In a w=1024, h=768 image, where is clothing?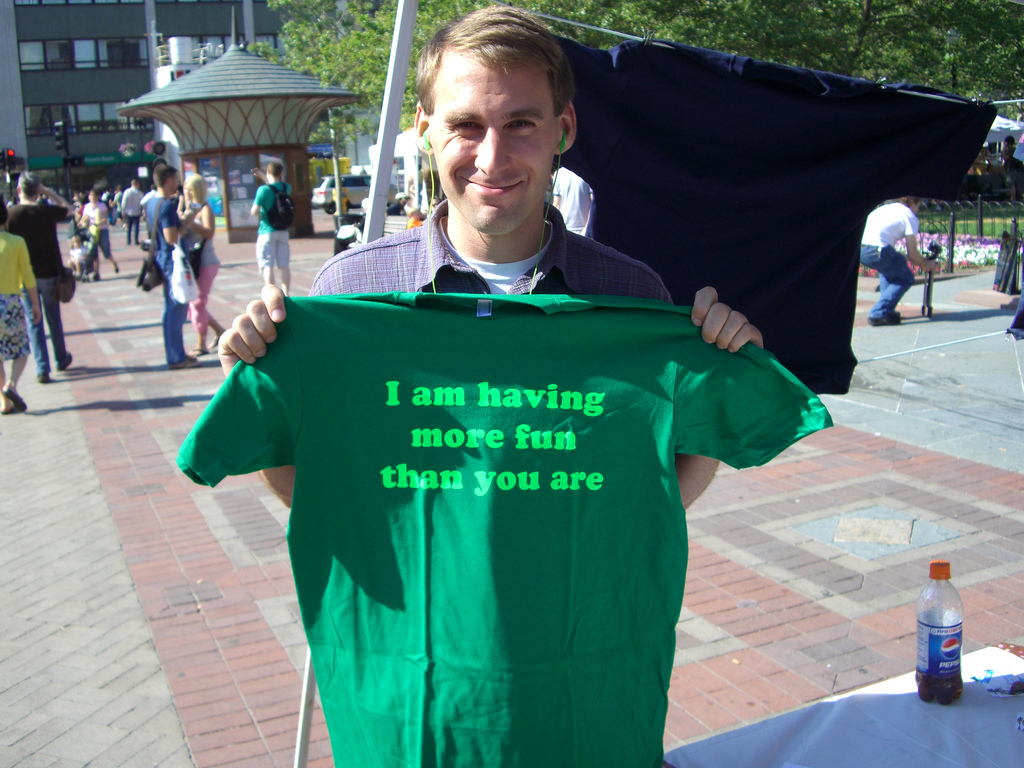
(1006,294,1023,342).
